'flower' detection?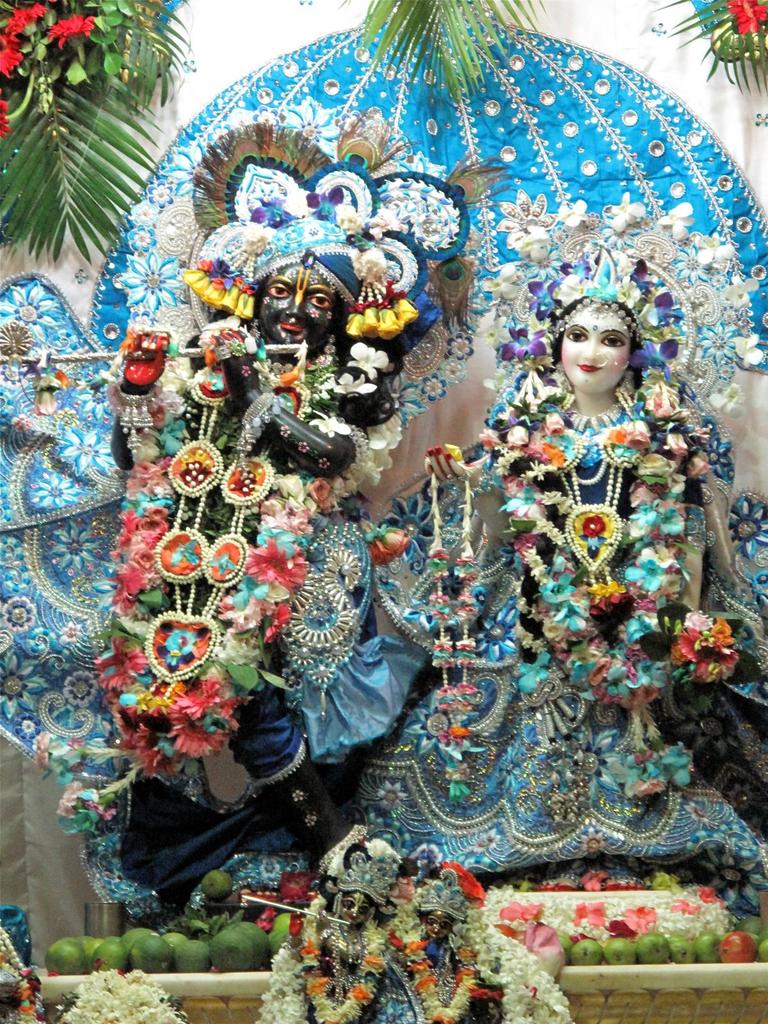
bbox=(609, 904, 651, 937)
